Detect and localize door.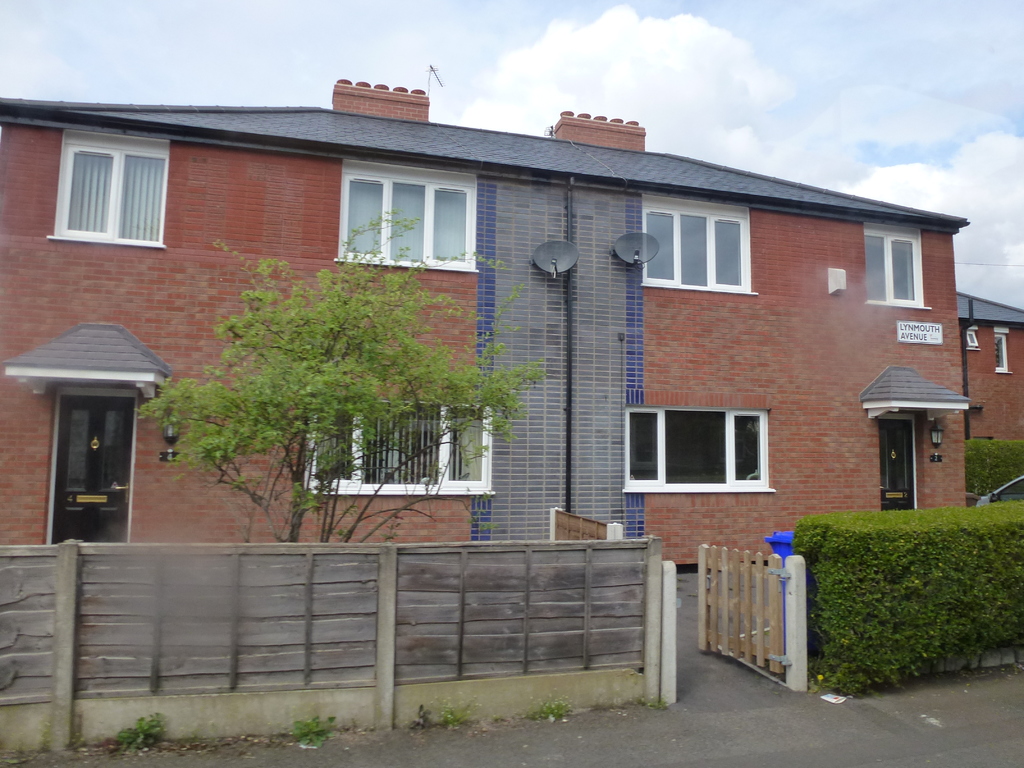
Localized at {"left": 27, "top": 342, "right": 140, "bottom": 560}.
